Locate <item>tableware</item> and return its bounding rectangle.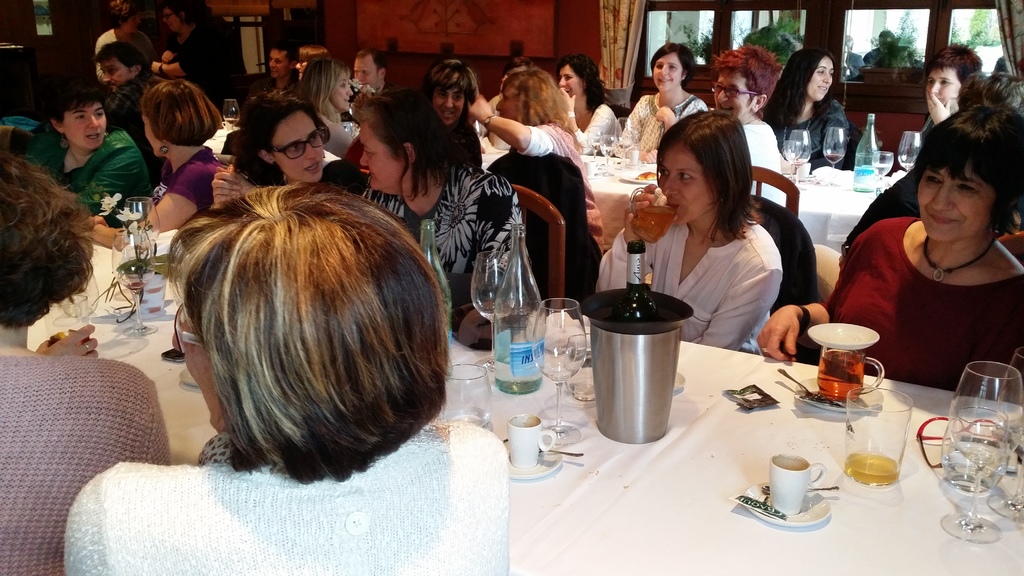
region(610, 115, 635, 171).
